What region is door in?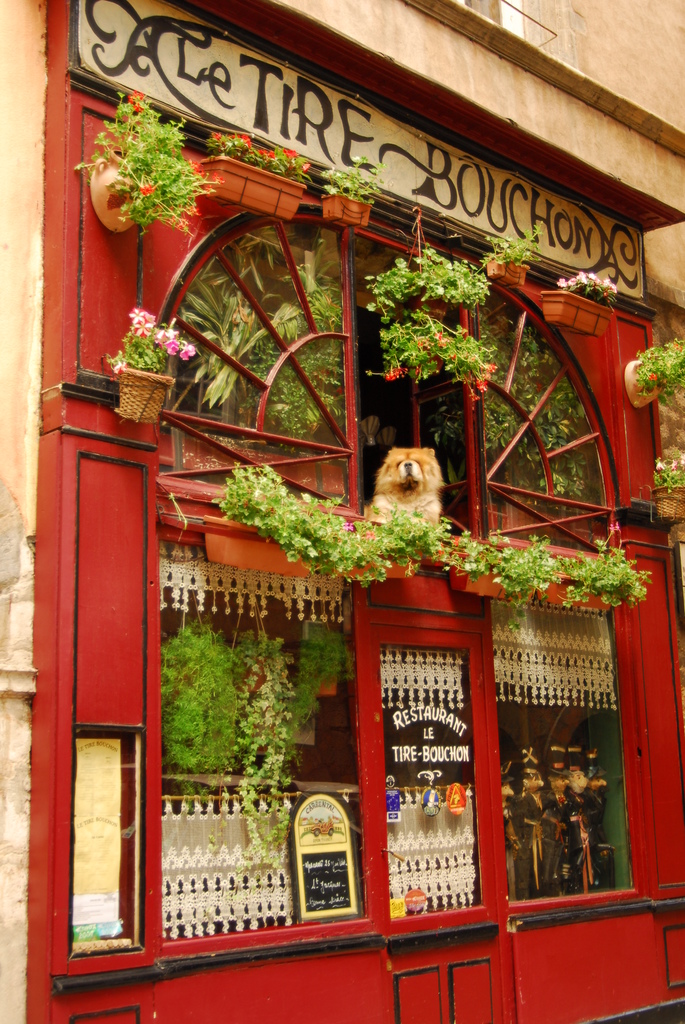
(368,627,512,1023).
